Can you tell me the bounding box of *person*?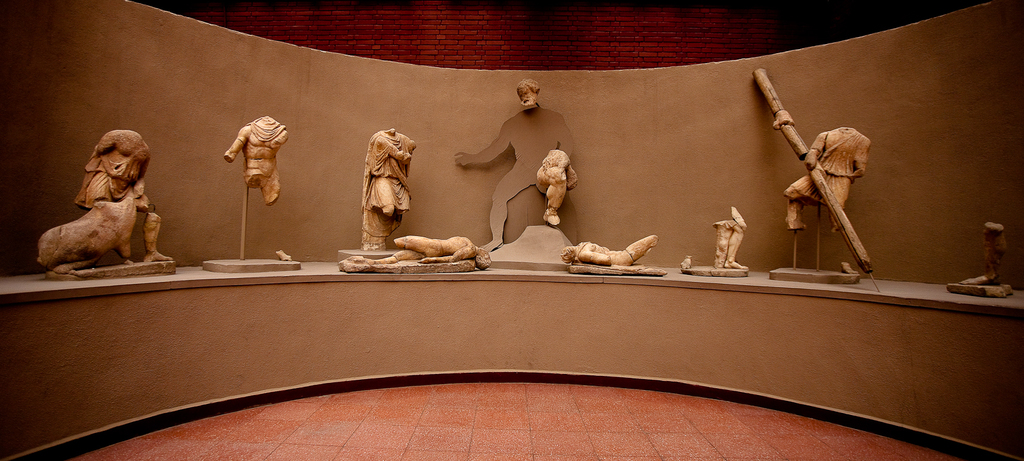
(453, 80, 580, 254).
